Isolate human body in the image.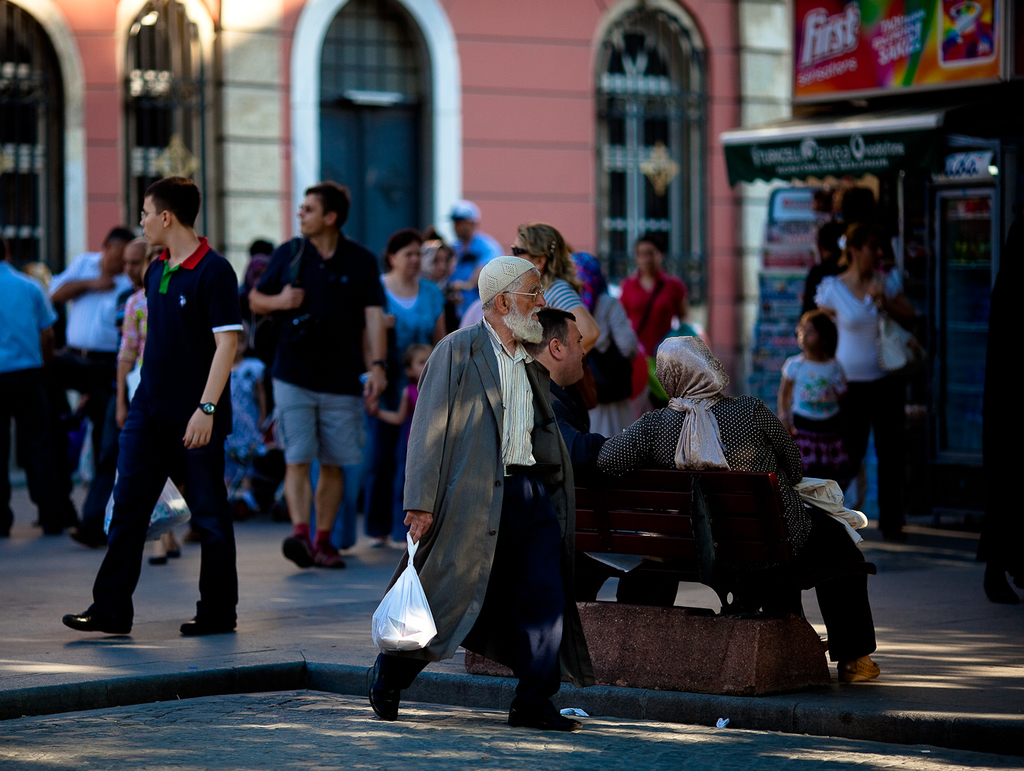
Isolated region: 372 224 459 406.
